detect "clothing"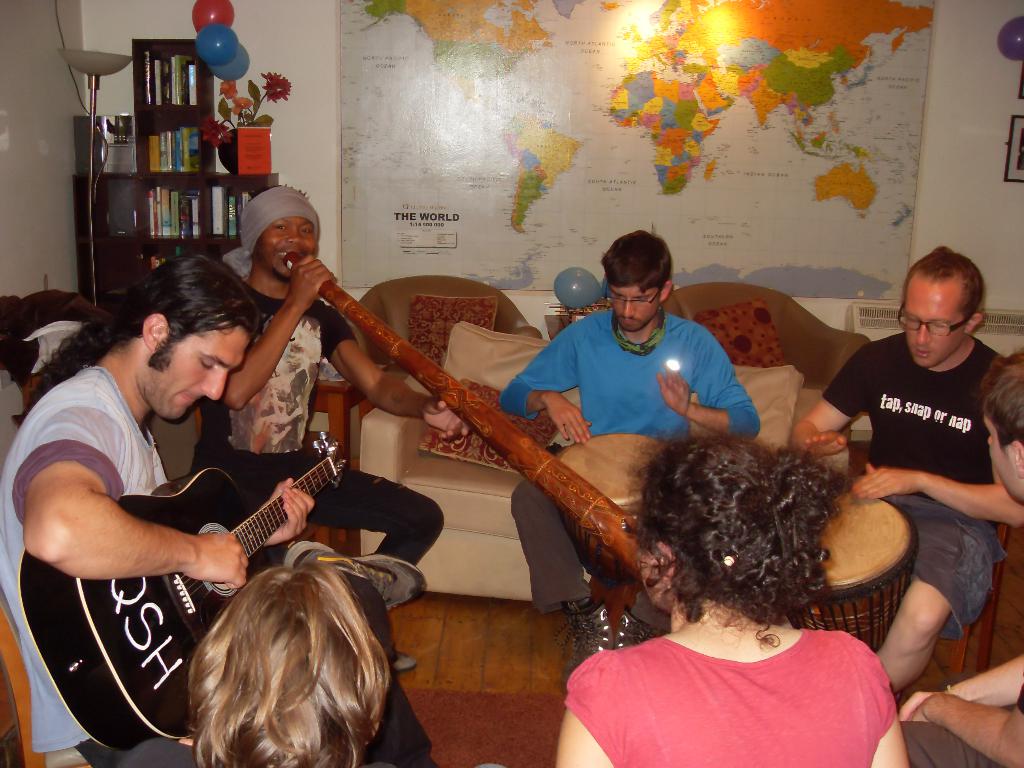
568 635 907 755
